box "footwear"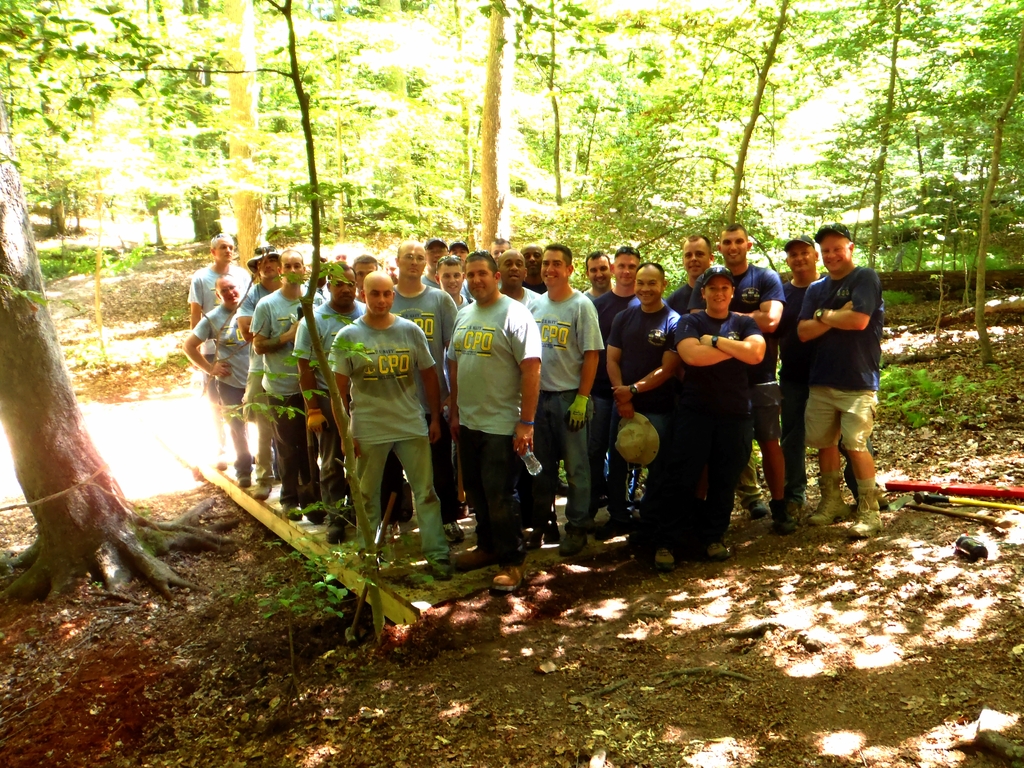
(845, 487, 884, 539)
